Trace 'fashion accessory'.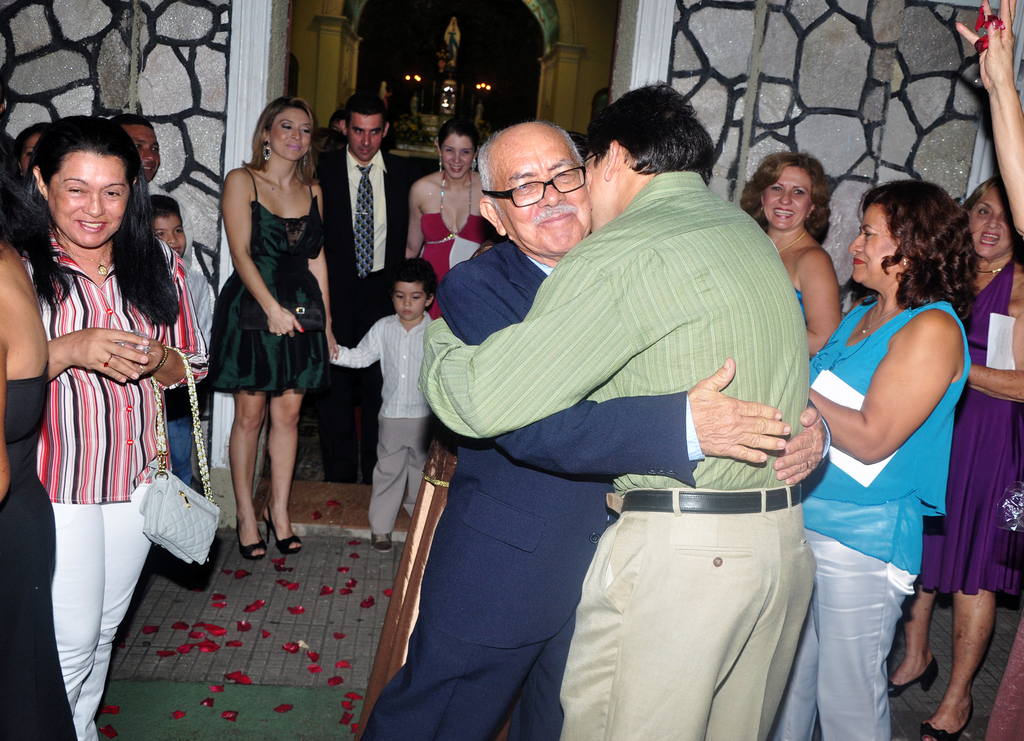
Traced to (left=904, top=258, right=908, bottom=267).
